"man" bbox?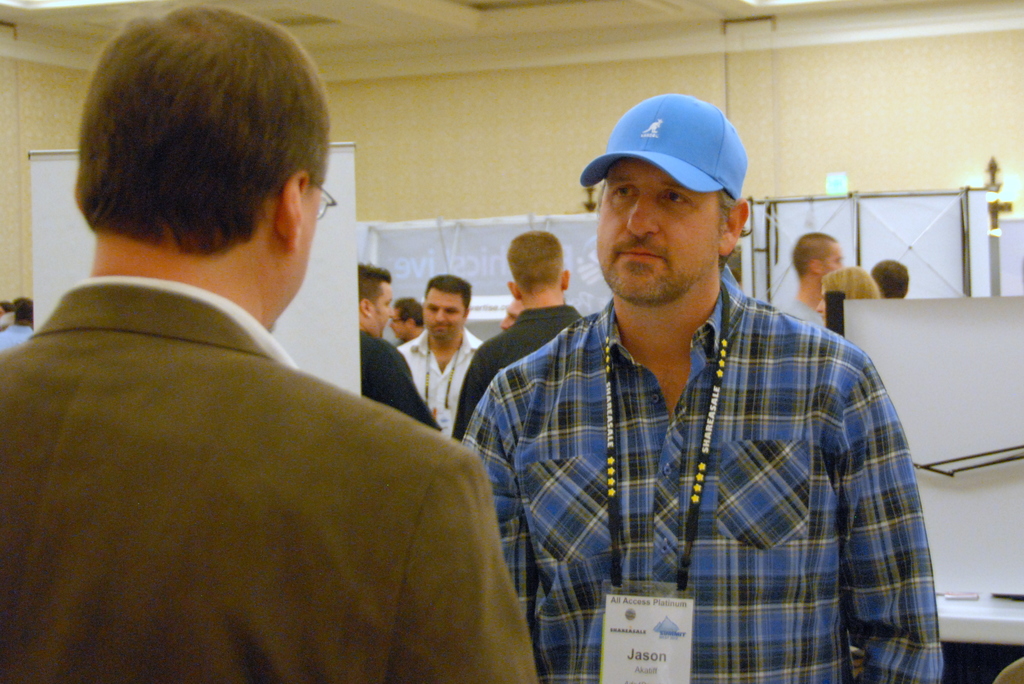
bbox(358, 269, 445, 441)
